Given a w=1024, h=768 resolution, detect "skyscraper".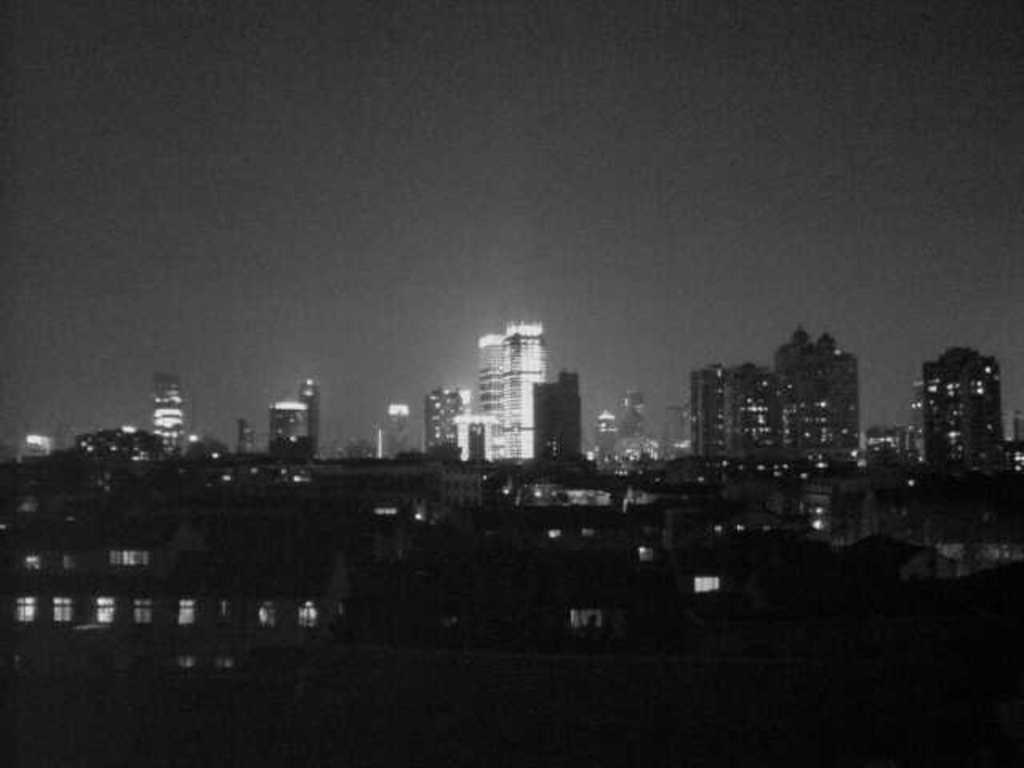
crop(906, 333, 1010, 504).
